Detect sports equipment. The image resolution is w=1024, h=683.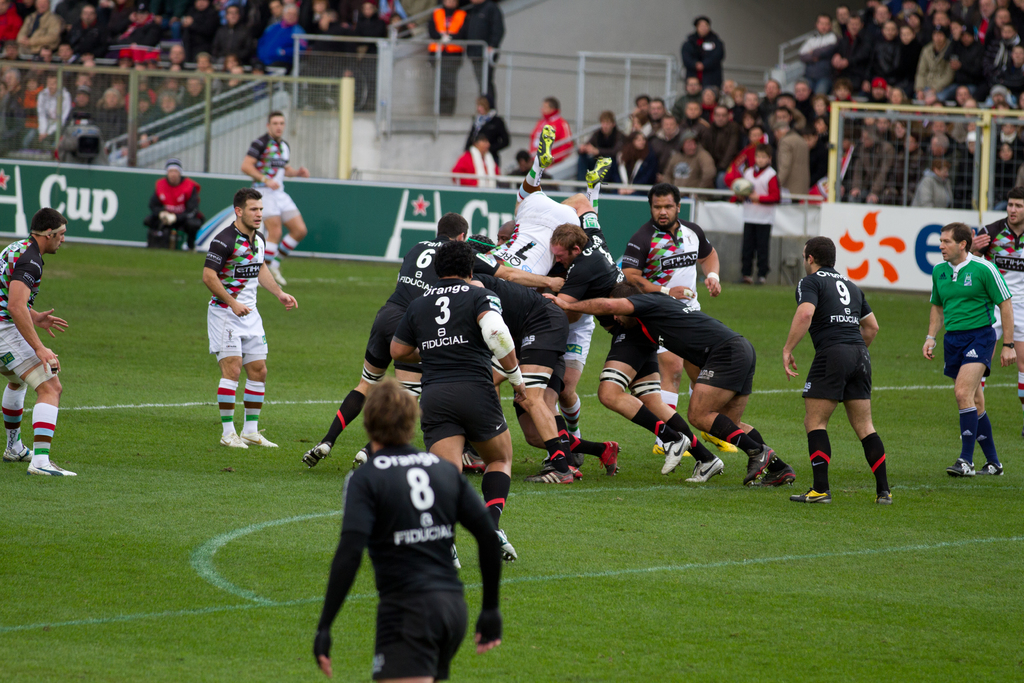
663/434/692/476.
